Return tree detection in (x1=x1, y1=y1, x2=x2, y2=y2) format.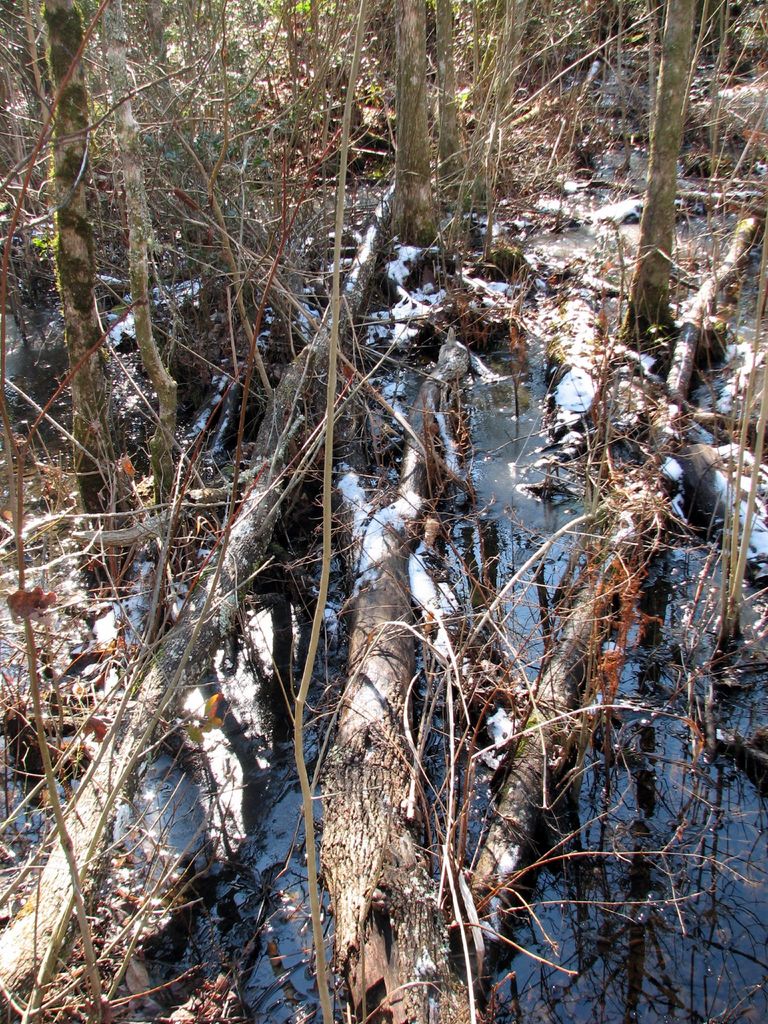
(x1=0, y1=3, x2=148, y2=562).
